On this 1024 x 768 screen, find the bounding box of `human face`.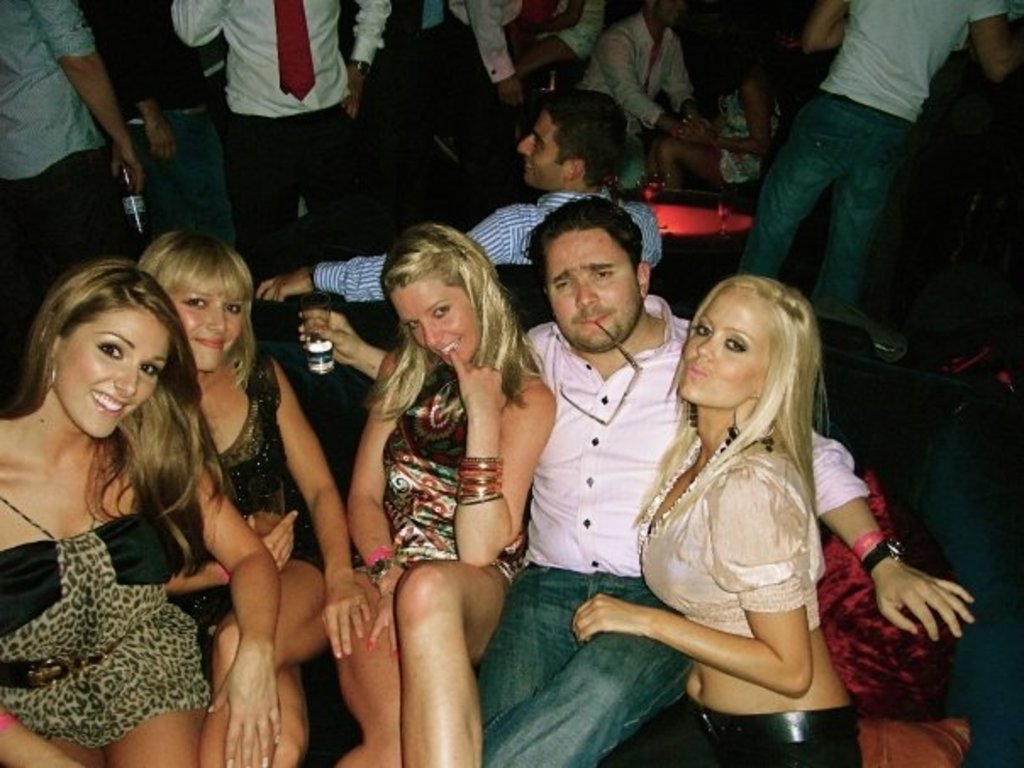
Bounding box: 676:288:765:424.
